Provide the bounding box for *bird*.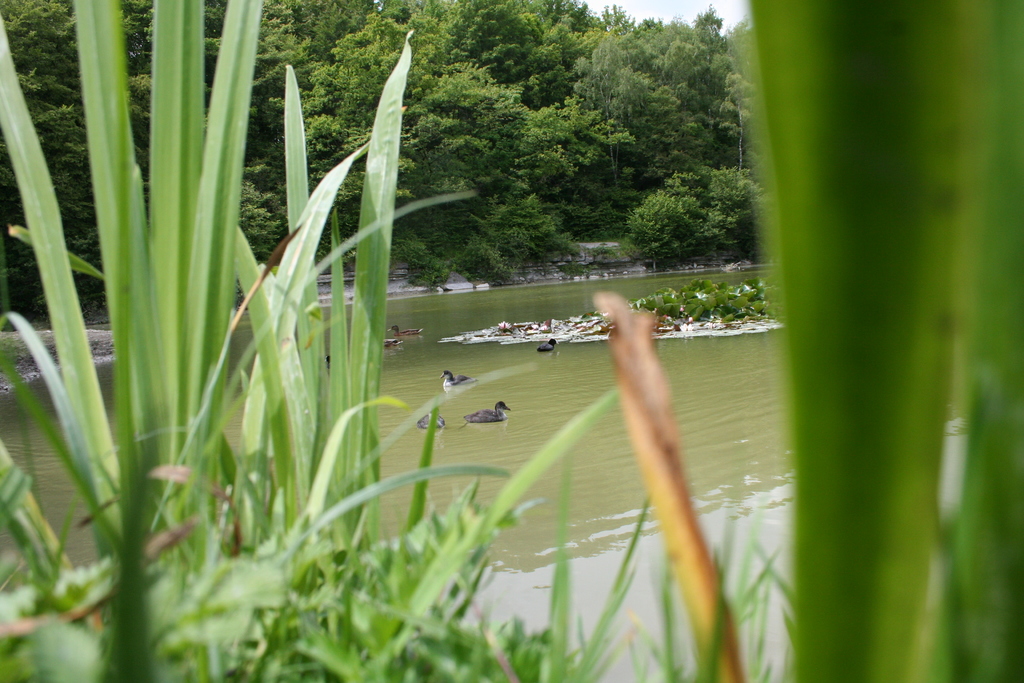
[left=417, top=408, right=444, bottom=426].
